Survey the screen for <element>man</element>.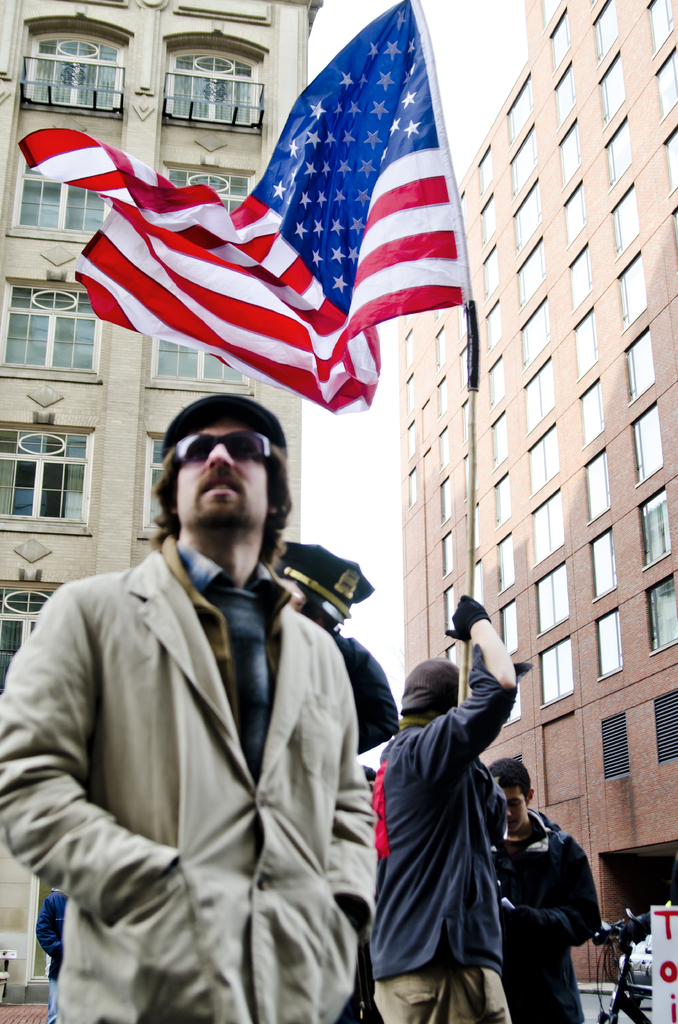
Survey found: 369/587/534/1023.
